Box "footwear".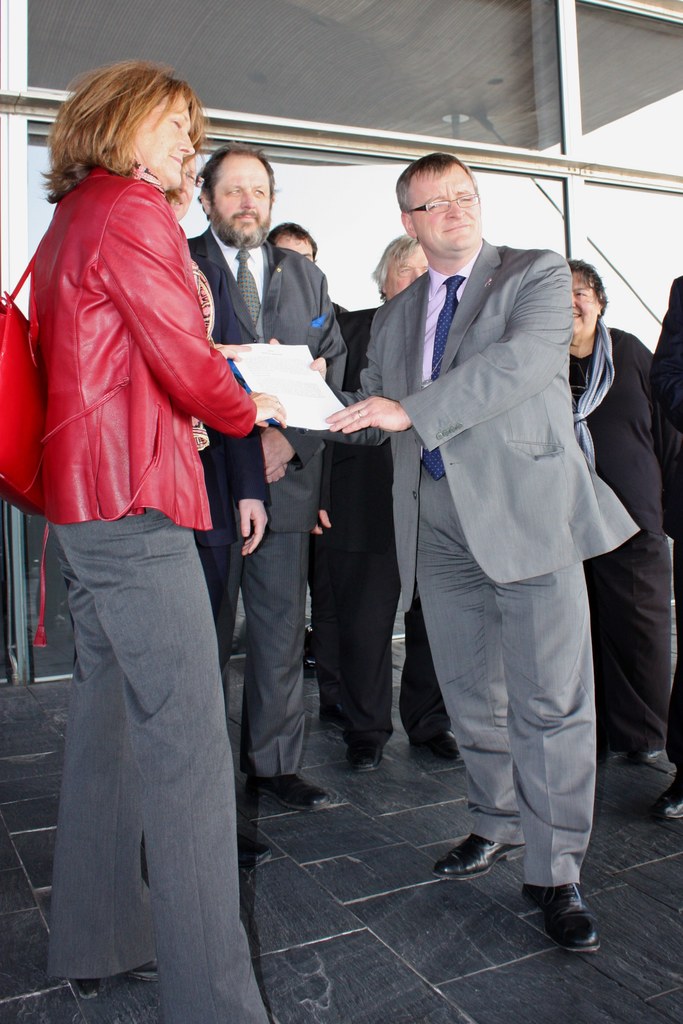
[621,739,664,760].
